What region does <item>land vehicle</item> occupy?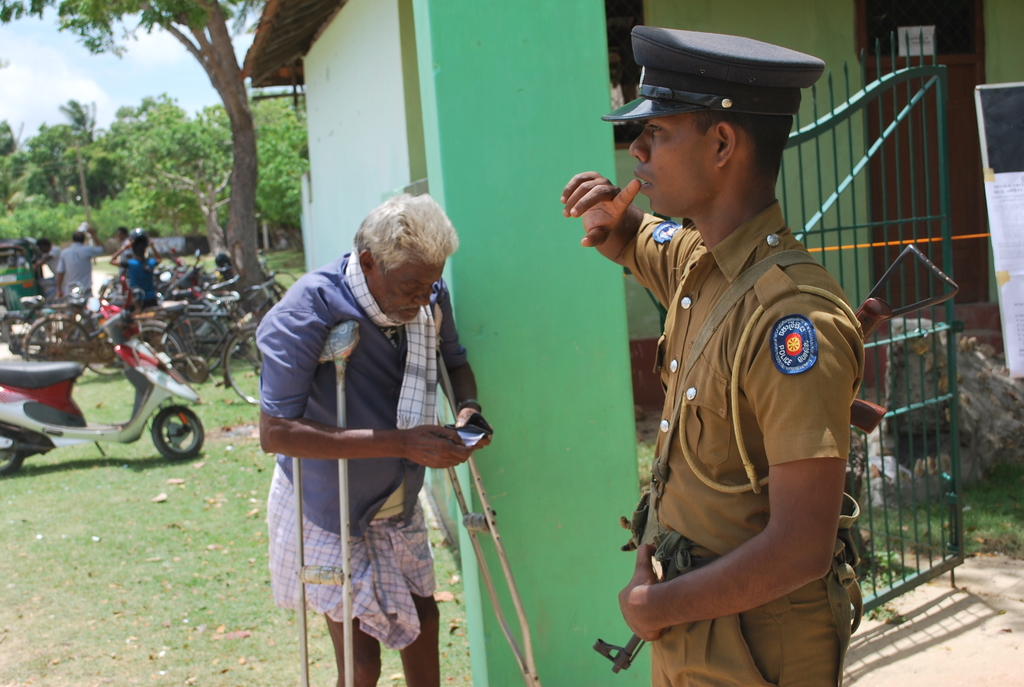
<bbox>40, 316, 209, 482</bbox>.
